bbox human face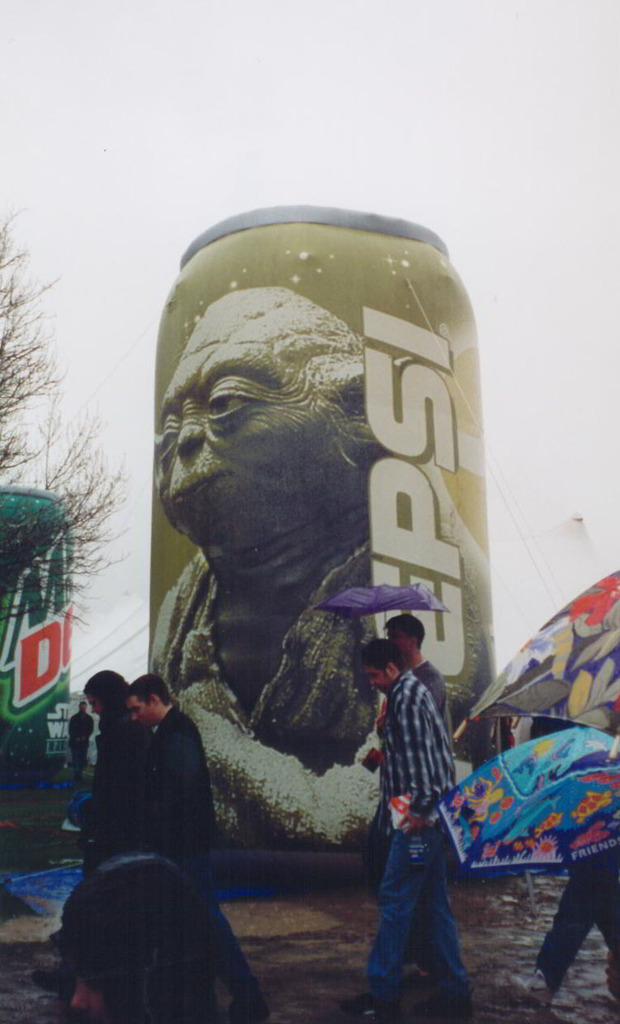
<bbox>130, 698, 152, 730</bbox>
